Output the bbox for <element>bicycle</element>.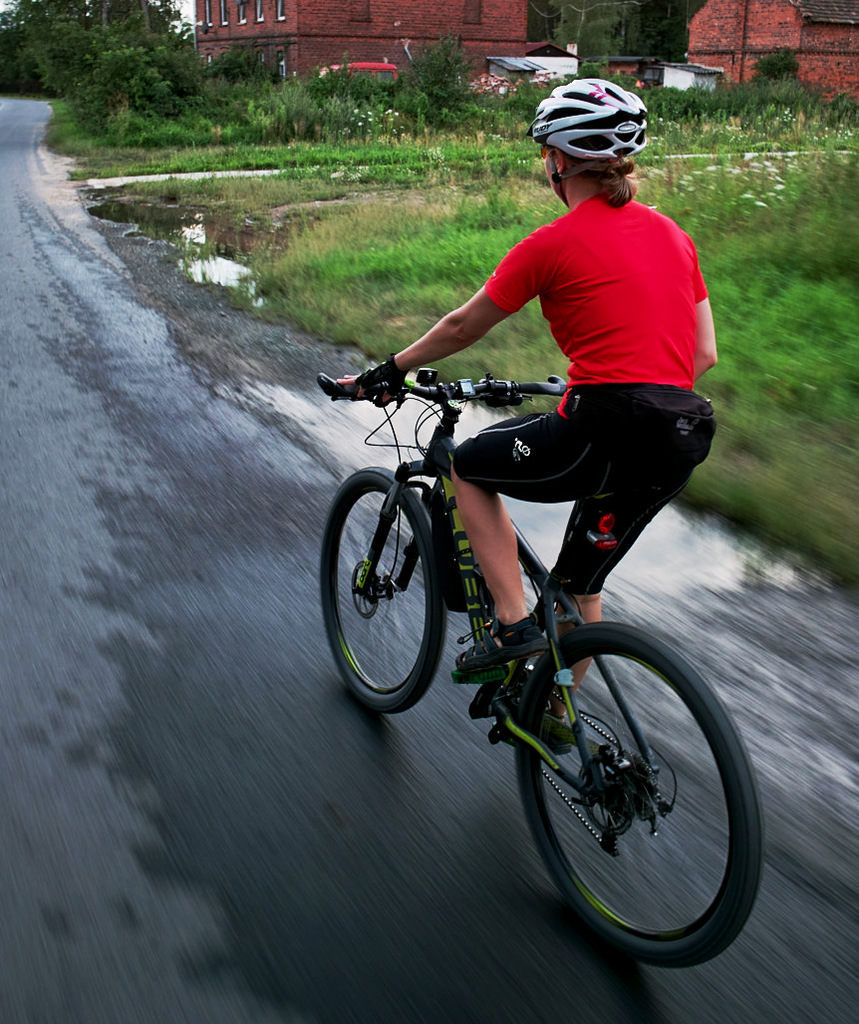
[309,344,790,944].
